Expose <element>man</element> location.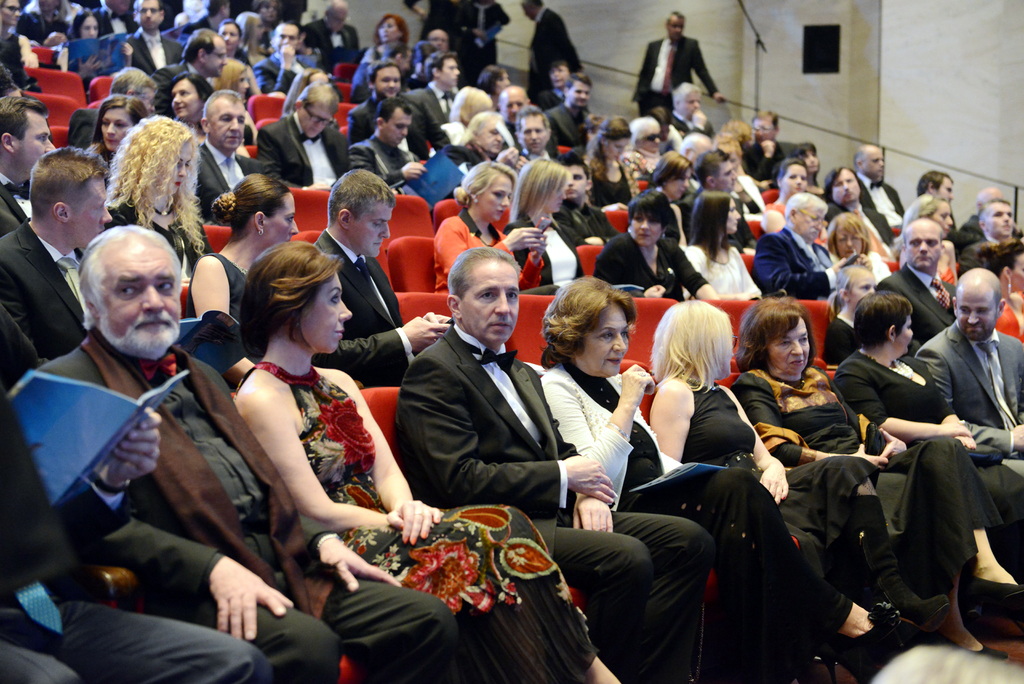
Exposed at l=127, t=0, r=189, b=65.
